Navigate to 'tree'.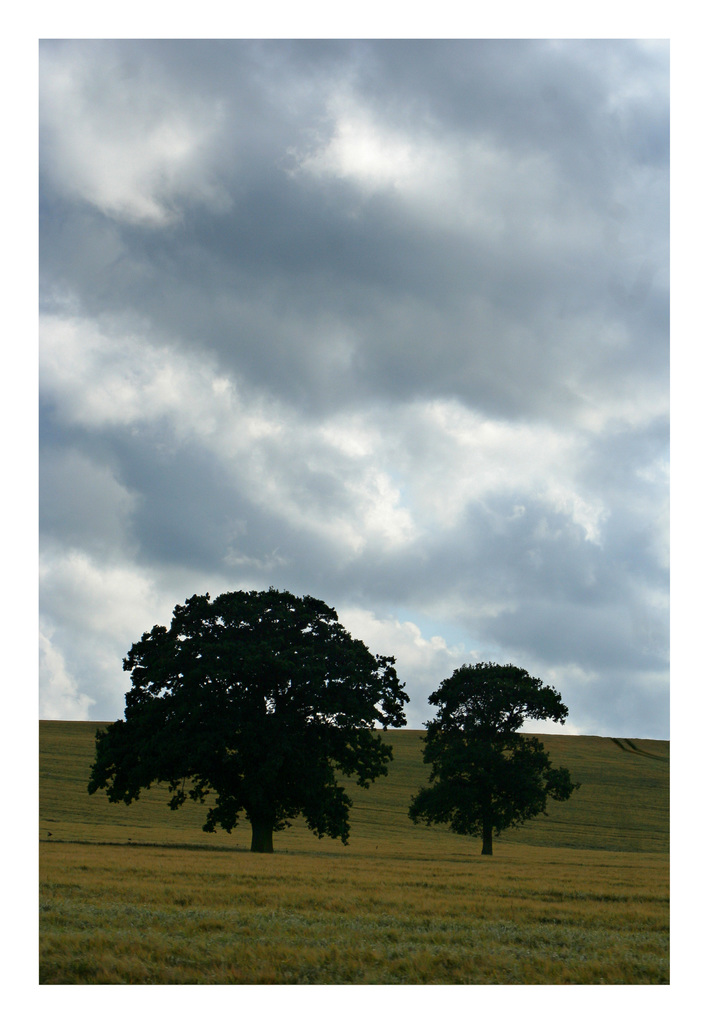
Navigation target: x1=413, y1=662, x2=587, y2=856.
